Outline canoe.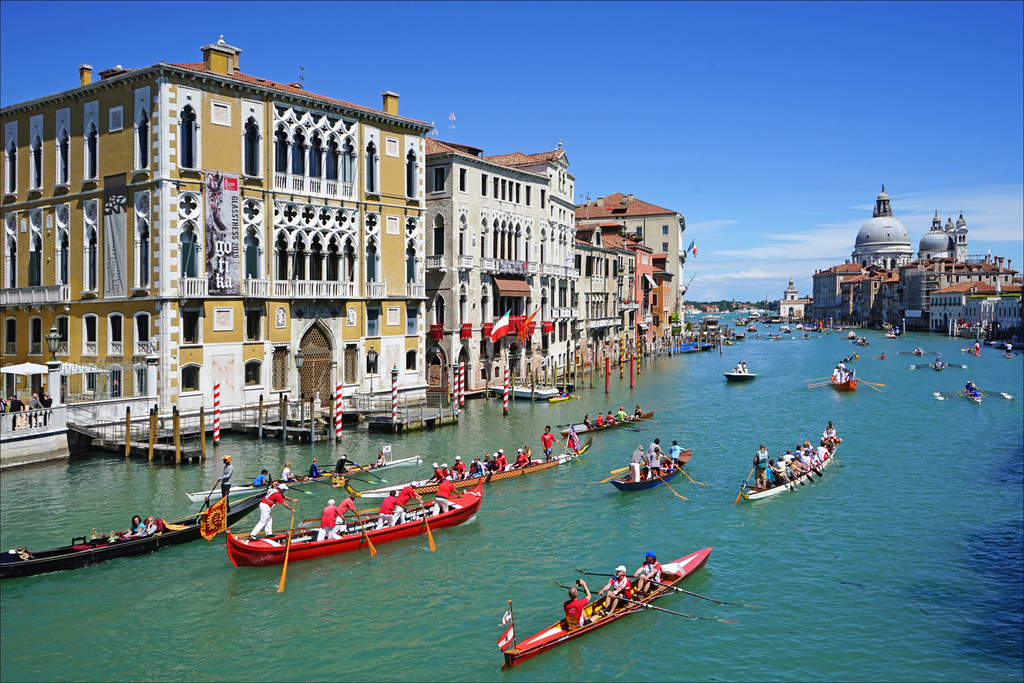
Outline: 561,410,653,438.
